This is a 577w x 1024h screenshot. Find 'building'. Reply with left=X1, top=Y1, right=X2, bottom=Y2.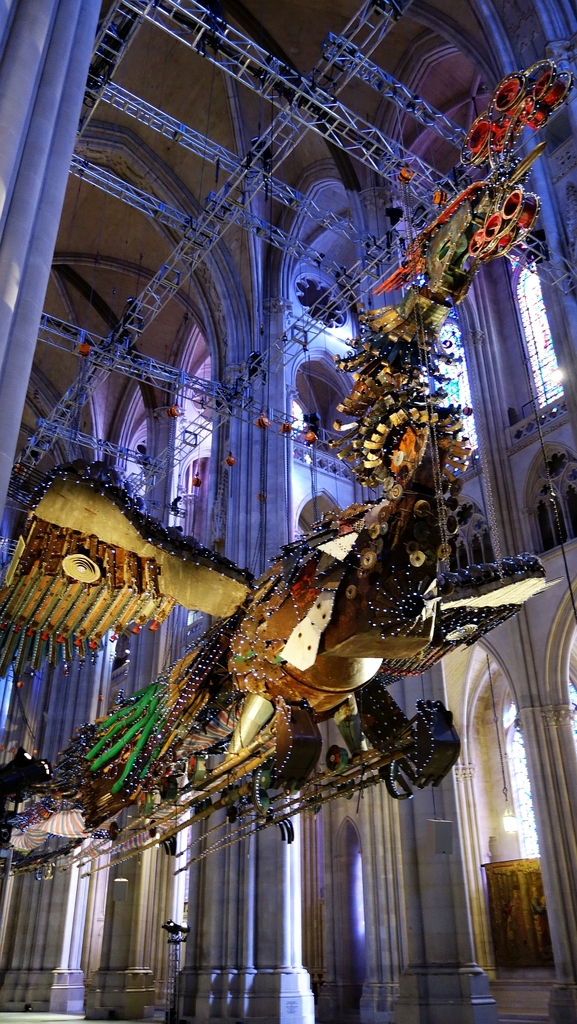
left=0, top=0, right=576, bottom=1023.
